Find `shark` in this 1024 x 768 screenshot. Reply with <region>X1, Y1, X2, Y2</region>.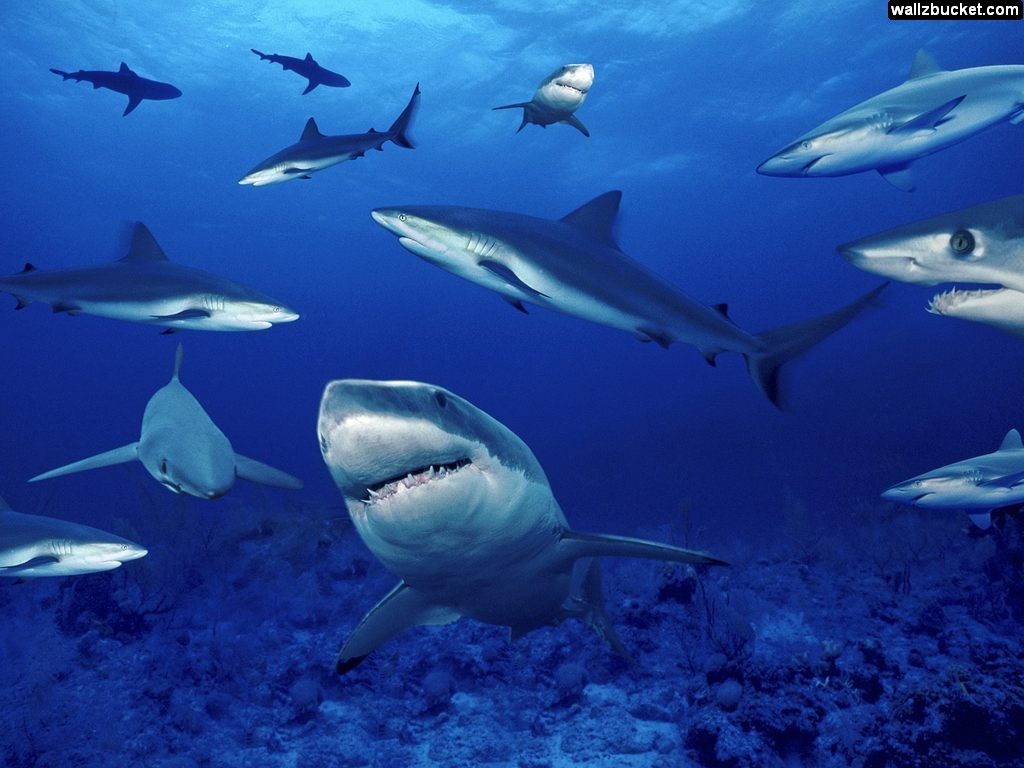
<region>0, 221, 301, 333</region>.
